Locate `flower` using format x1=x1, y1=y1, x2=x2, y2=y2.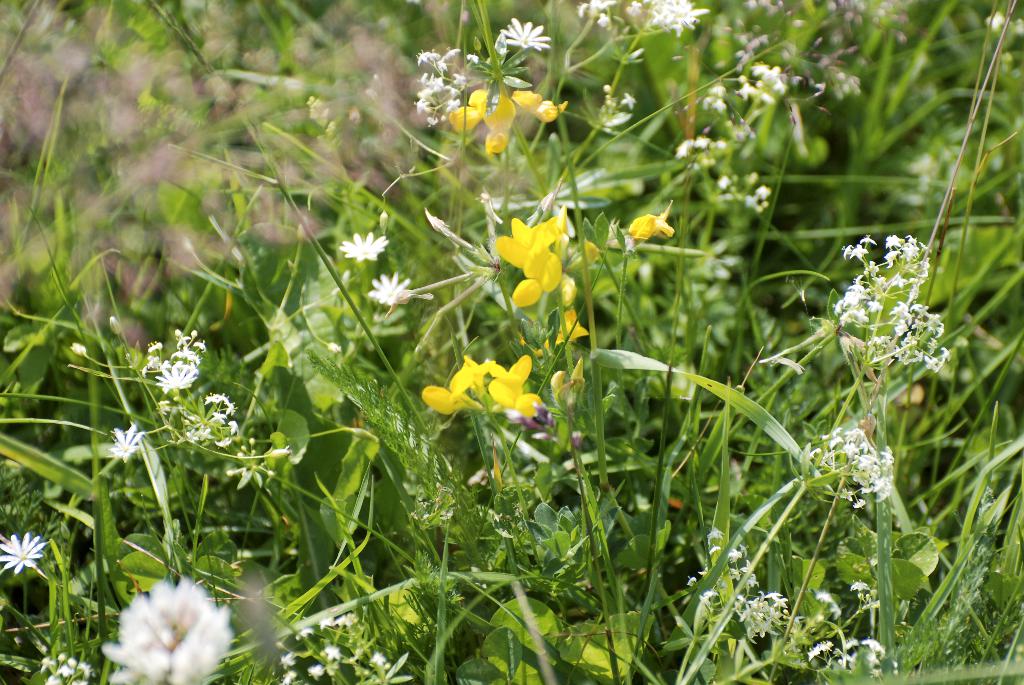
x1=100, y1=574, x2=225, y2=679.
